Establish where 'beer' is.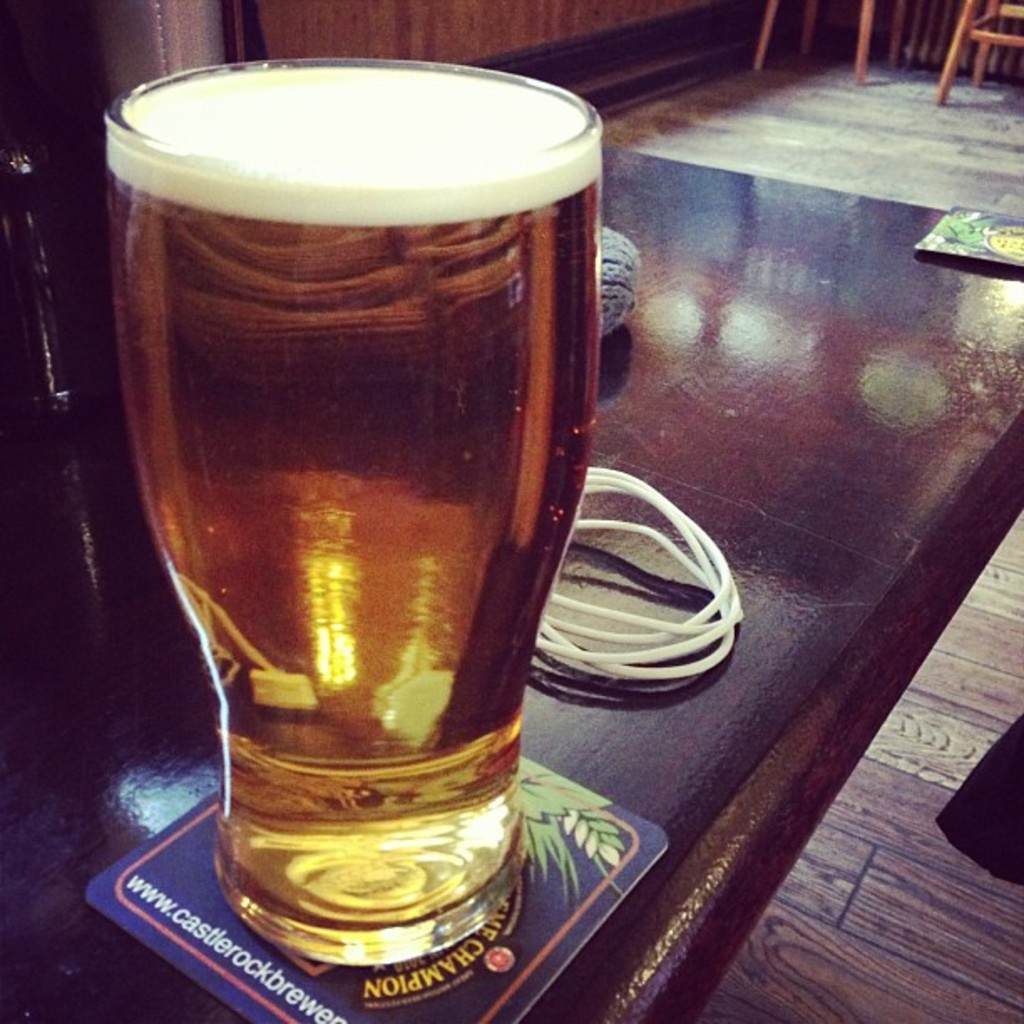
Established at (105,67,639,964).
